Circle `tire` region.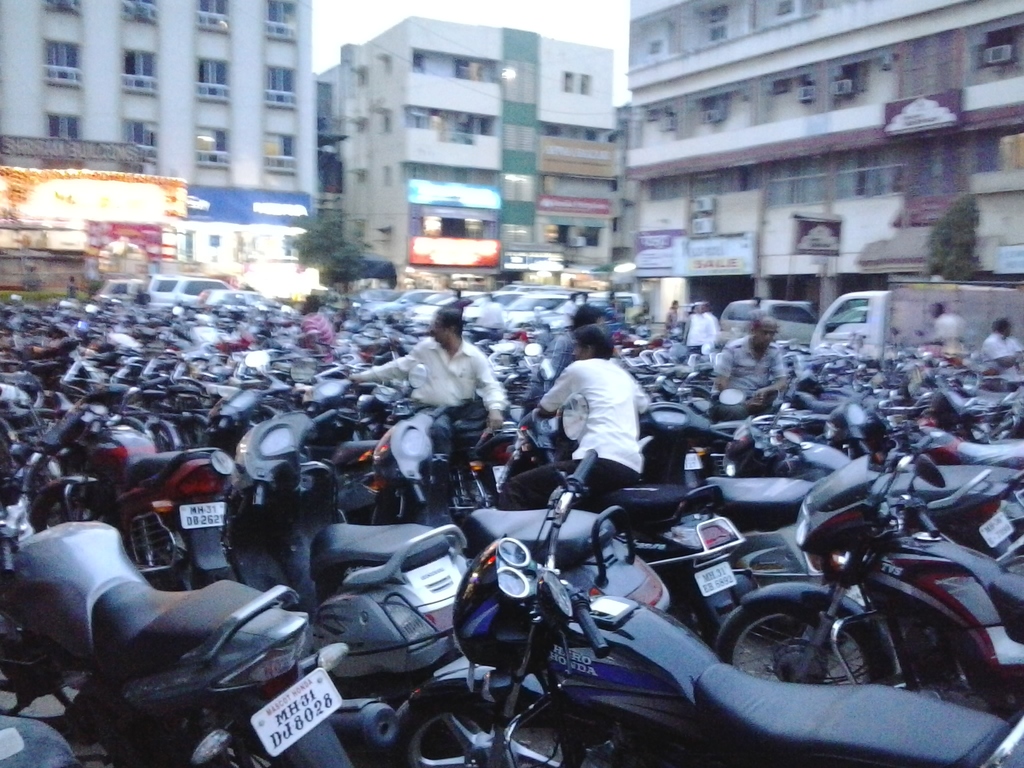
Region: 25/479/99/540.
